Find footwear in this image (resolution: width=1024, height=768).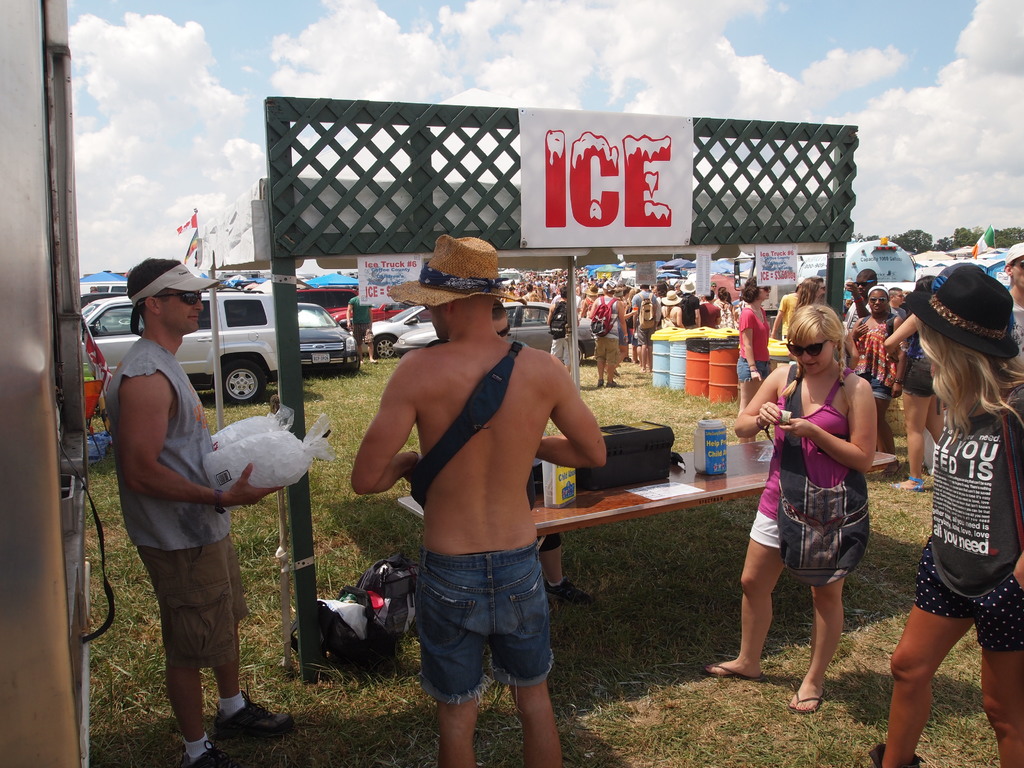
x1=785, y1=688, x2=825, y2=712.
